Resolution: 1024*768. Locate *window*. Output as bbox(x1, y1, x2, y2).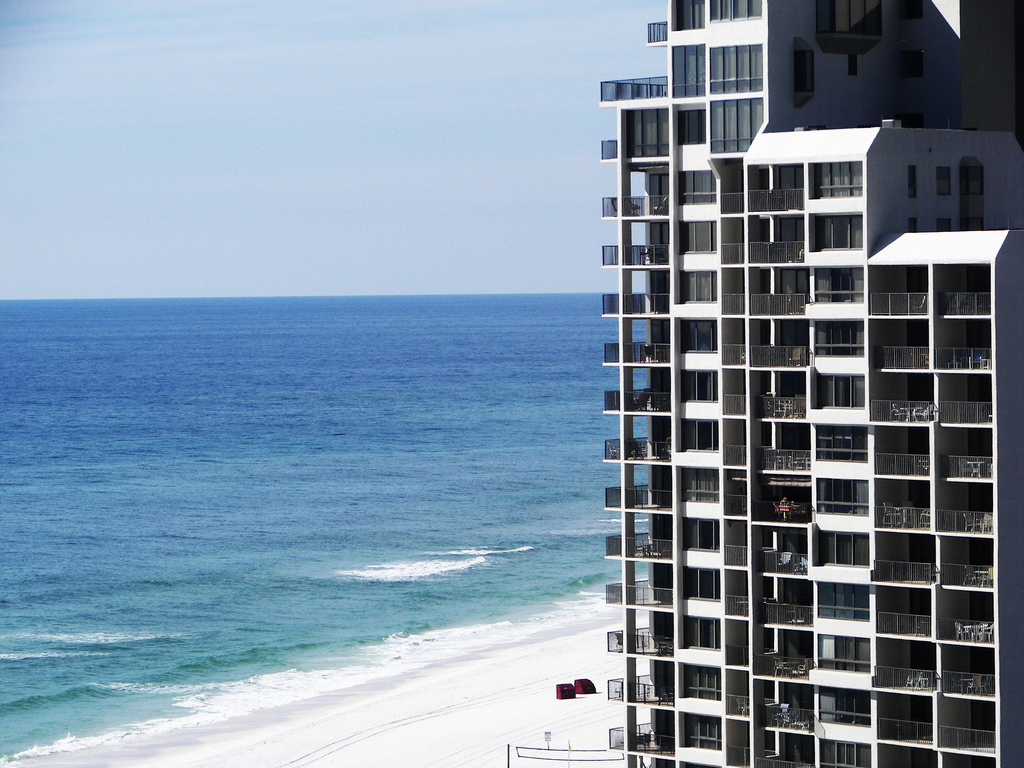
bbox(682, 468, 724, 500).
